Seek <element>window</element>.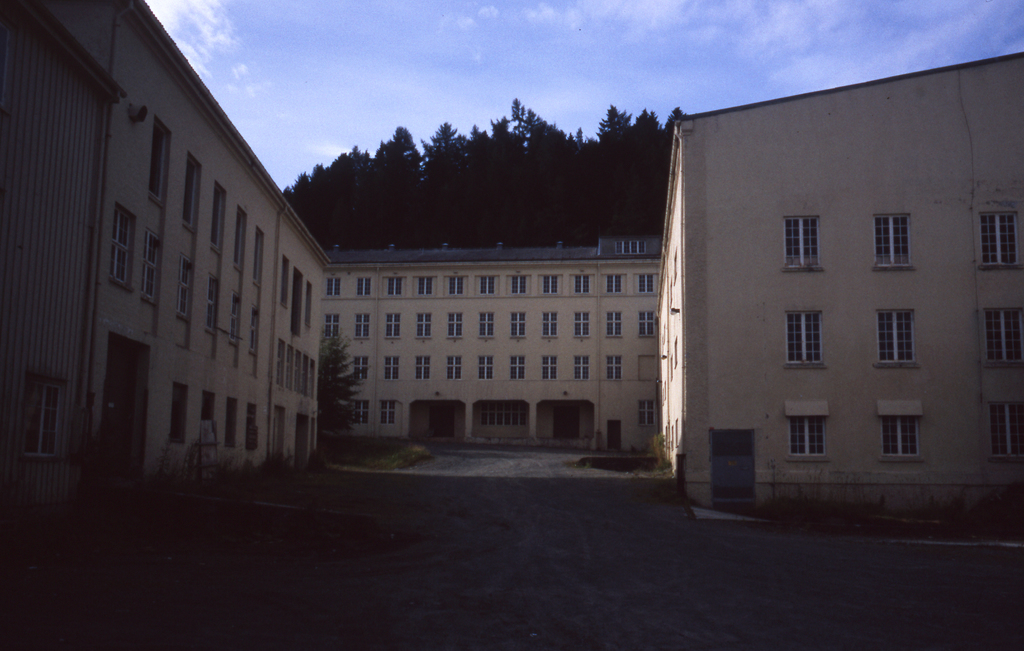
252 229 262 285.
